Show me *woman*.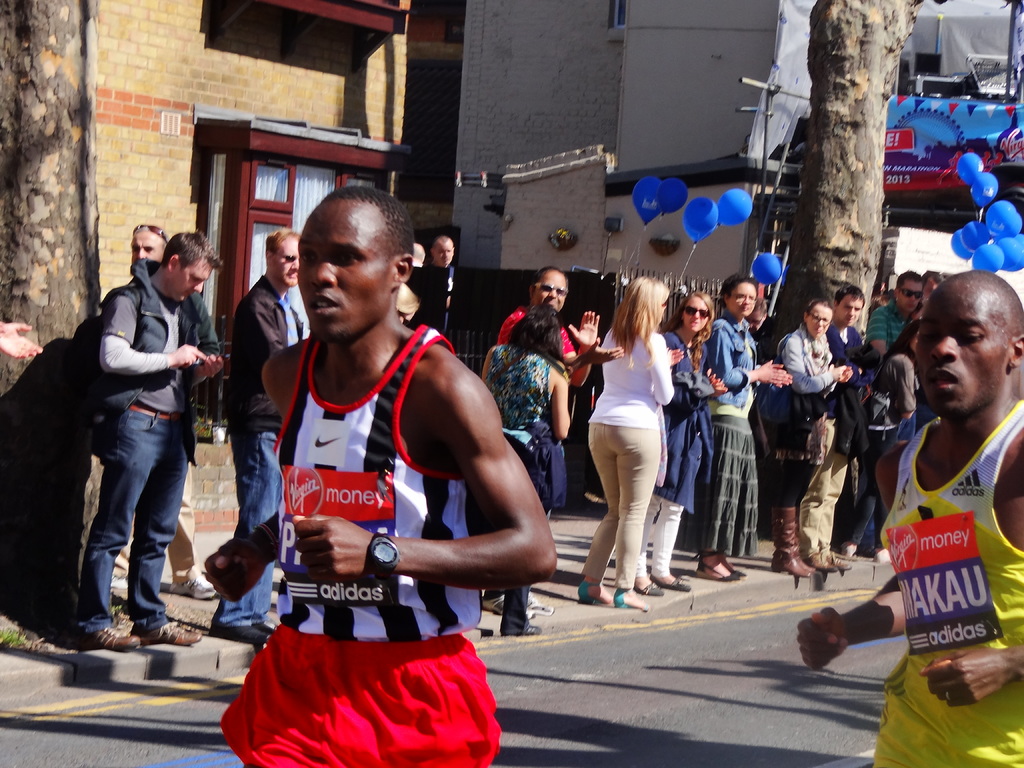
*woman* is here: region(576, 273, 692, 630).
